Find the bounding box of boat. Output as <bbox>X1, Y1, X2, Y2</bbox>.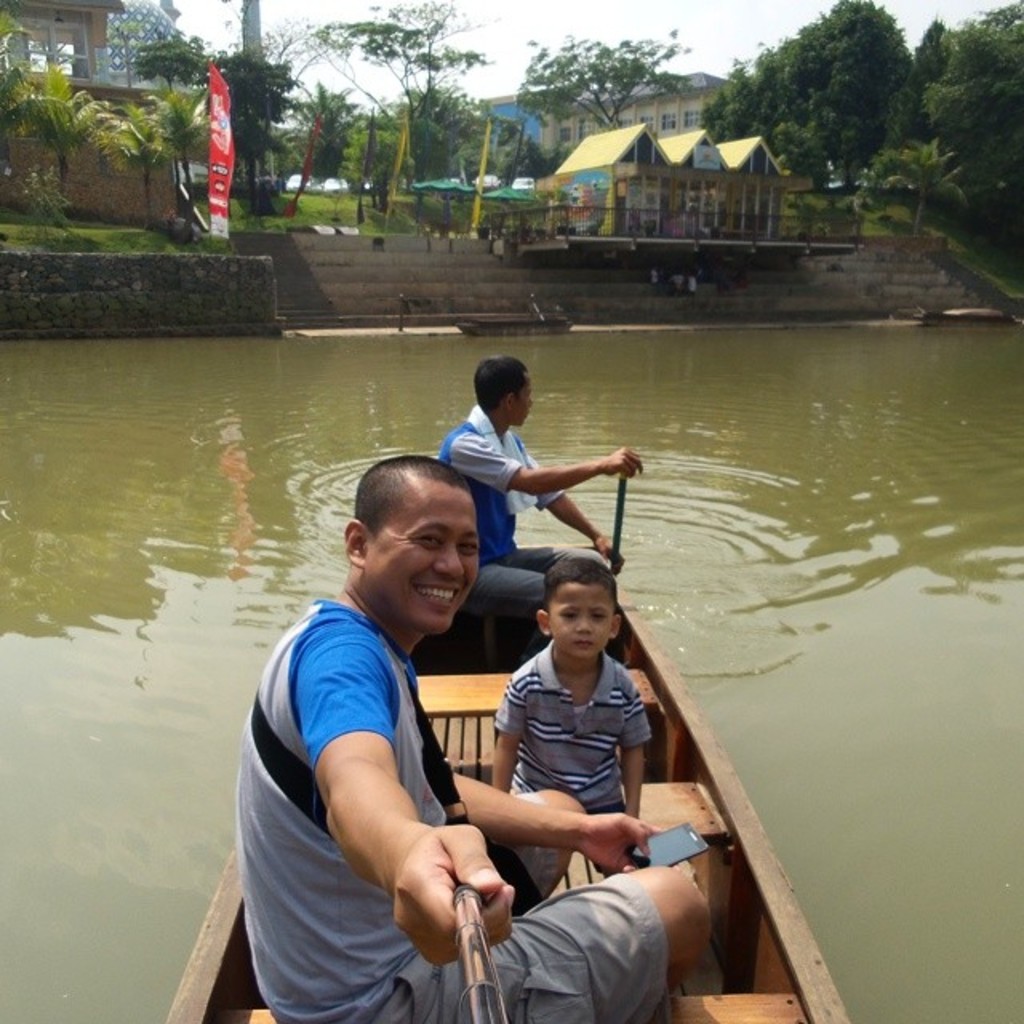
<bbox>162, 550, 848, 1022</bbox>.
